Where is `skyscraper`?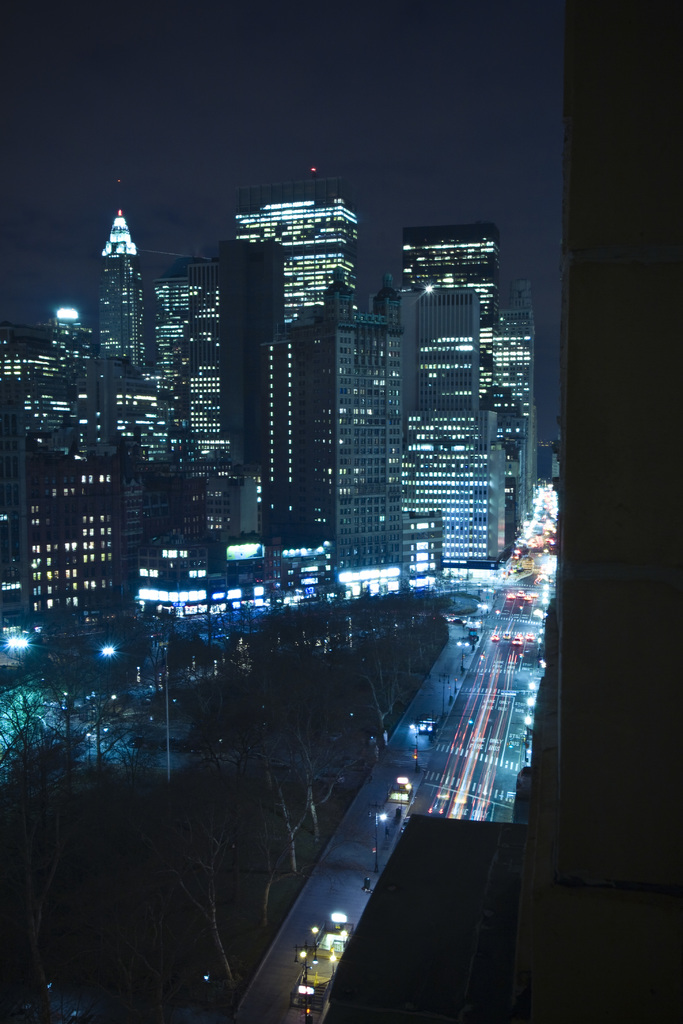
l=132, t=252, r=211, b=519.
